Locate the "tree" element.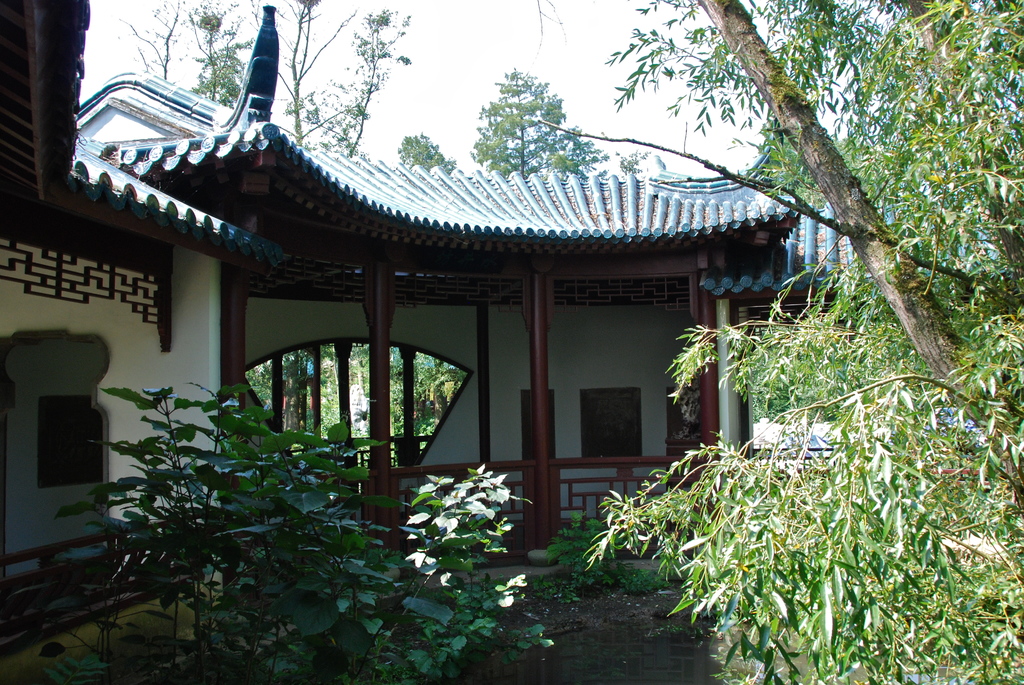
Element bbox: 471,67,604,182.
